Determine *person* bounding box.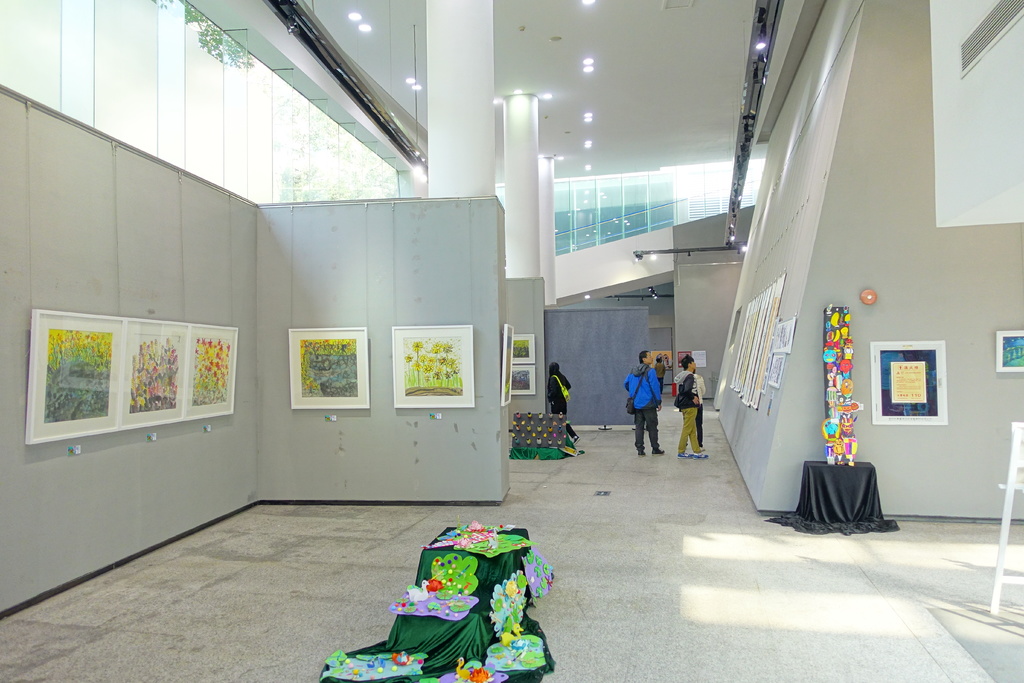
Determined: (x1=690, y1=367, x2=705, y2=448).
